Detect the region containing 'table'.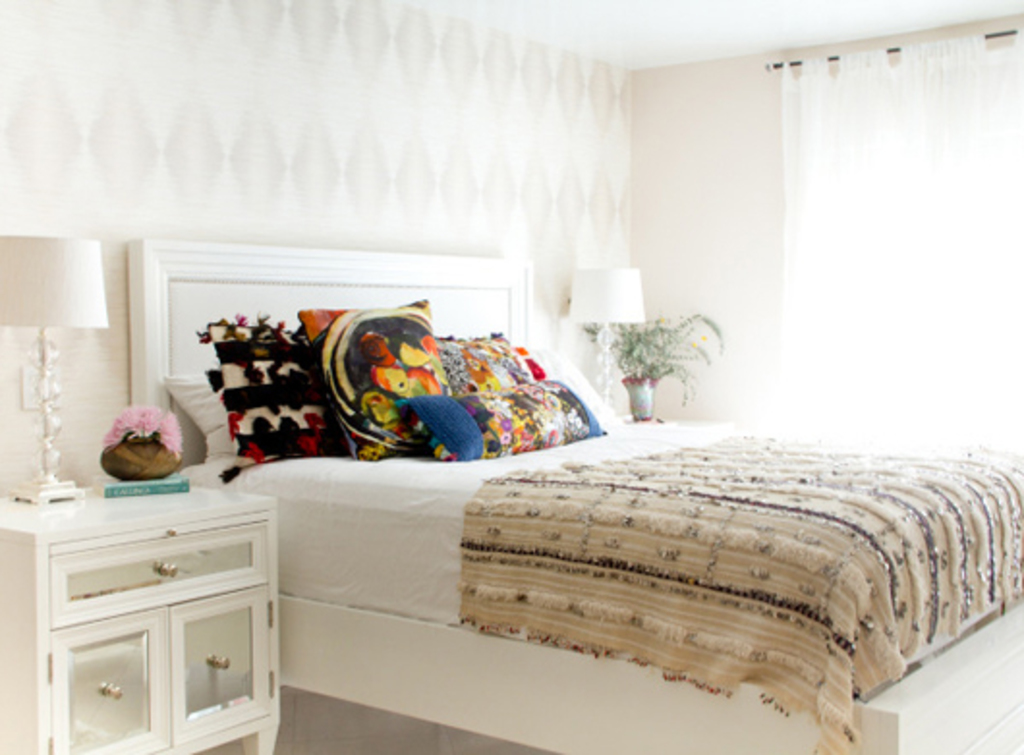
(left=0, top=479, right=278, bottom=753).
